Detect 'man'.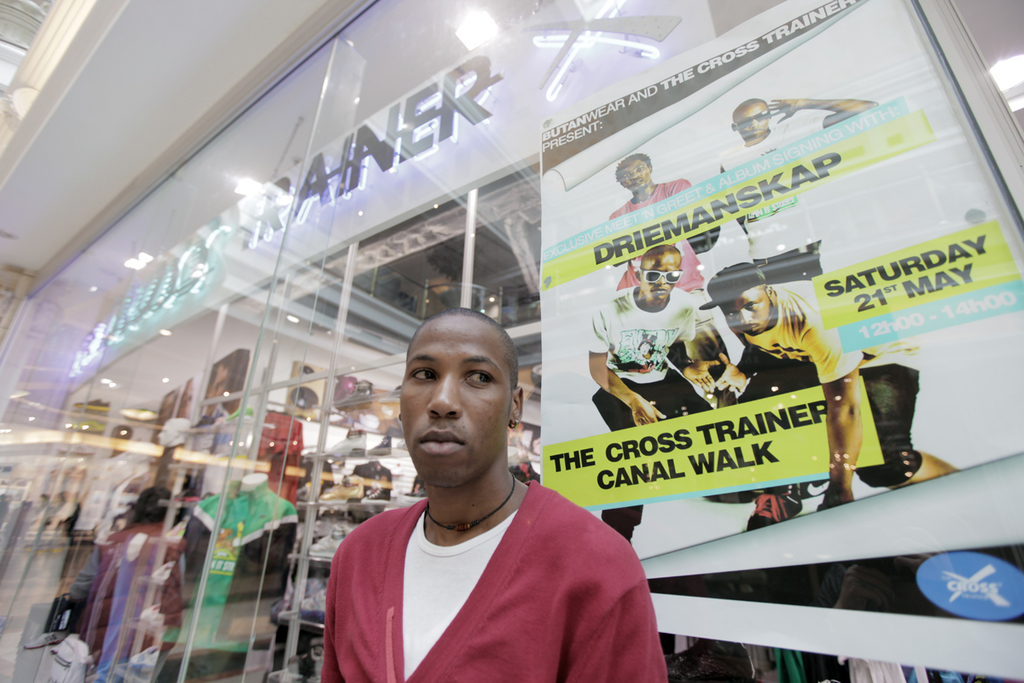
Detected at <bbox>604, 152, 707, 289</bbox>.
